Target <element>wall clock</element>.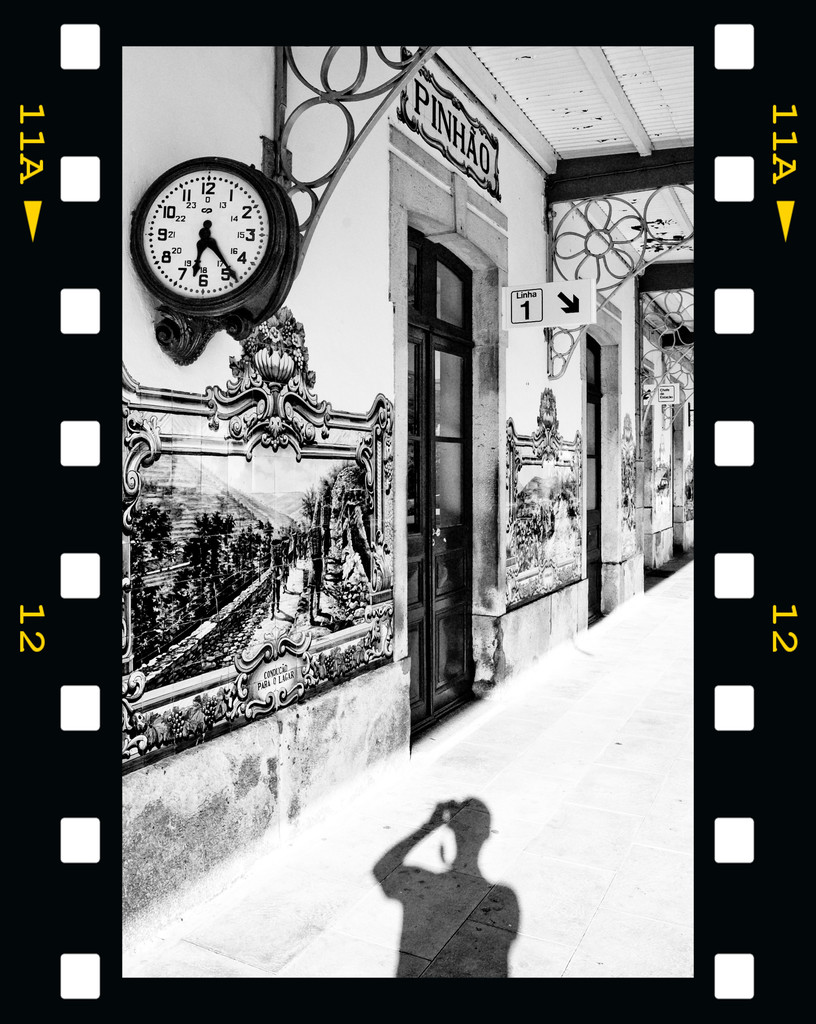
Target region: pyautogui.locateOnScreen(148, 163, 275, 317).
